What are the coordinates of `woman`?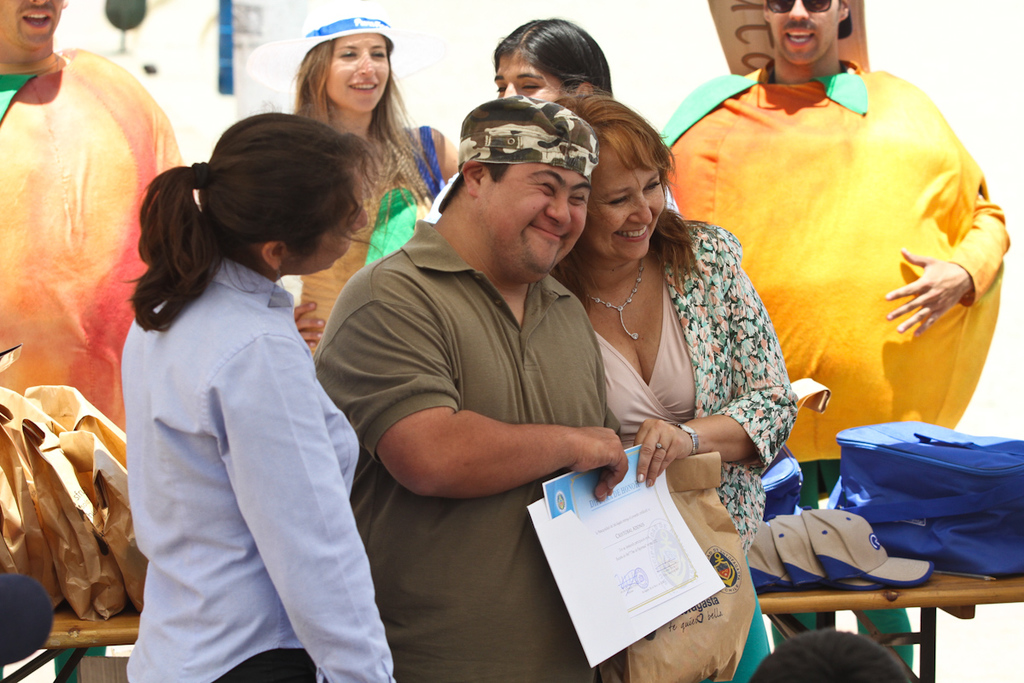
box(495, 19, 615, 108).
